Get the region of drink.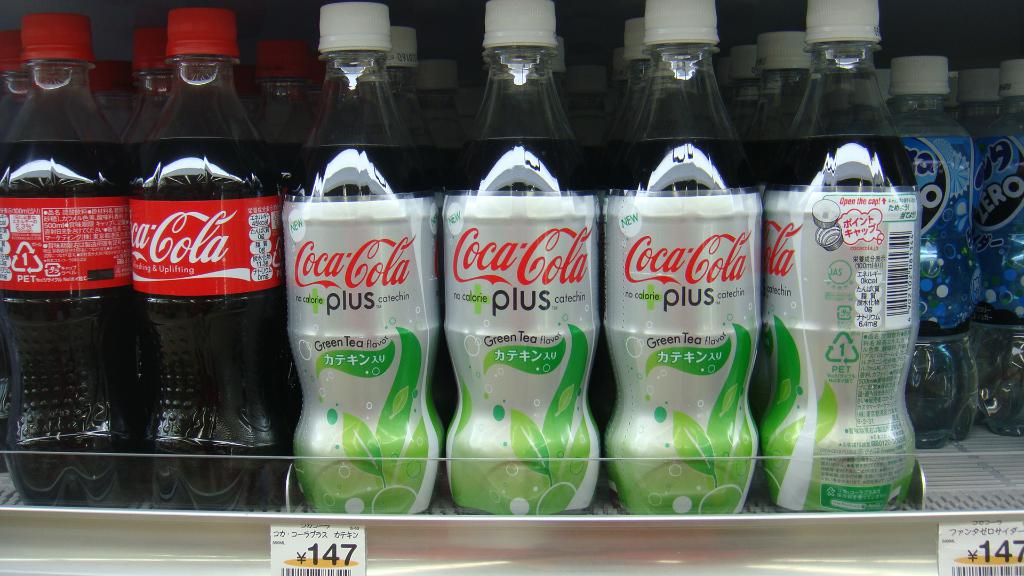
<box>784,106,925,508</box>.
